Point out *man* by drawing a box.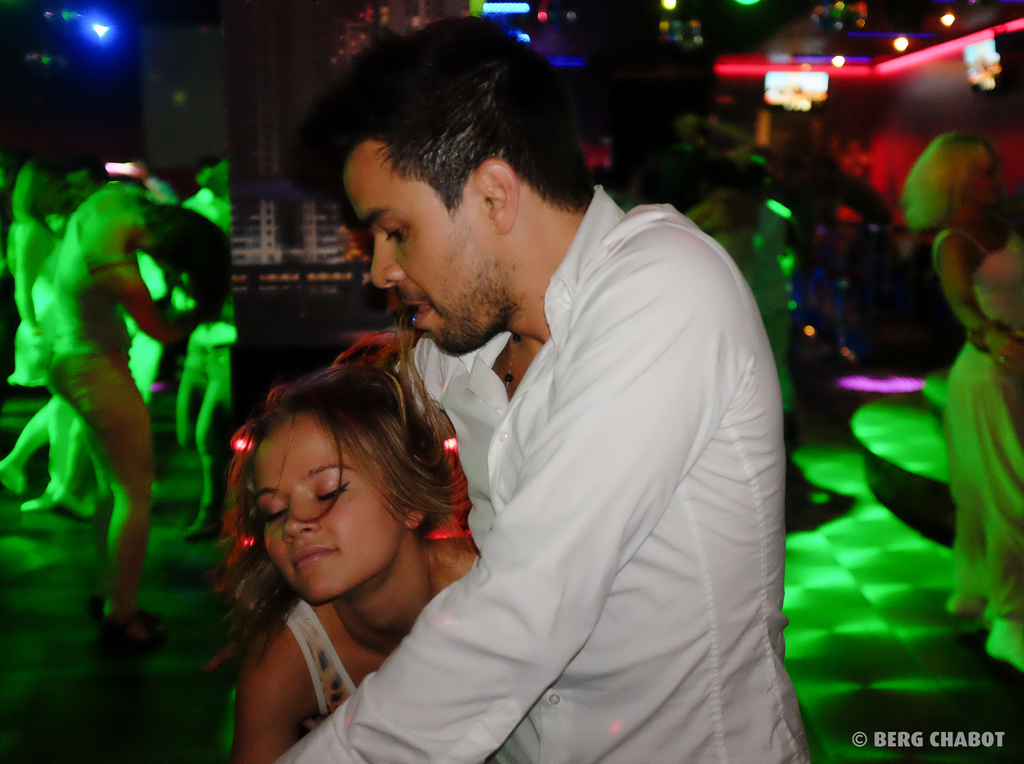
277:8:823:763.
